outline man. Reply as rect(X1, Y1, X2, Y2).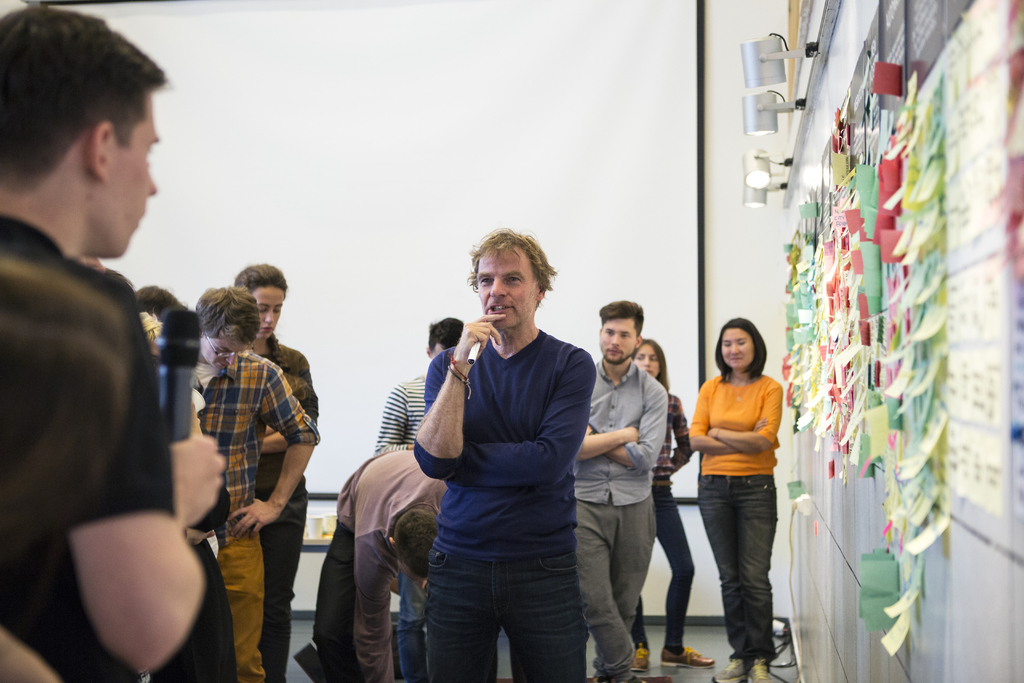
rect(3, 35, 211, 682).
